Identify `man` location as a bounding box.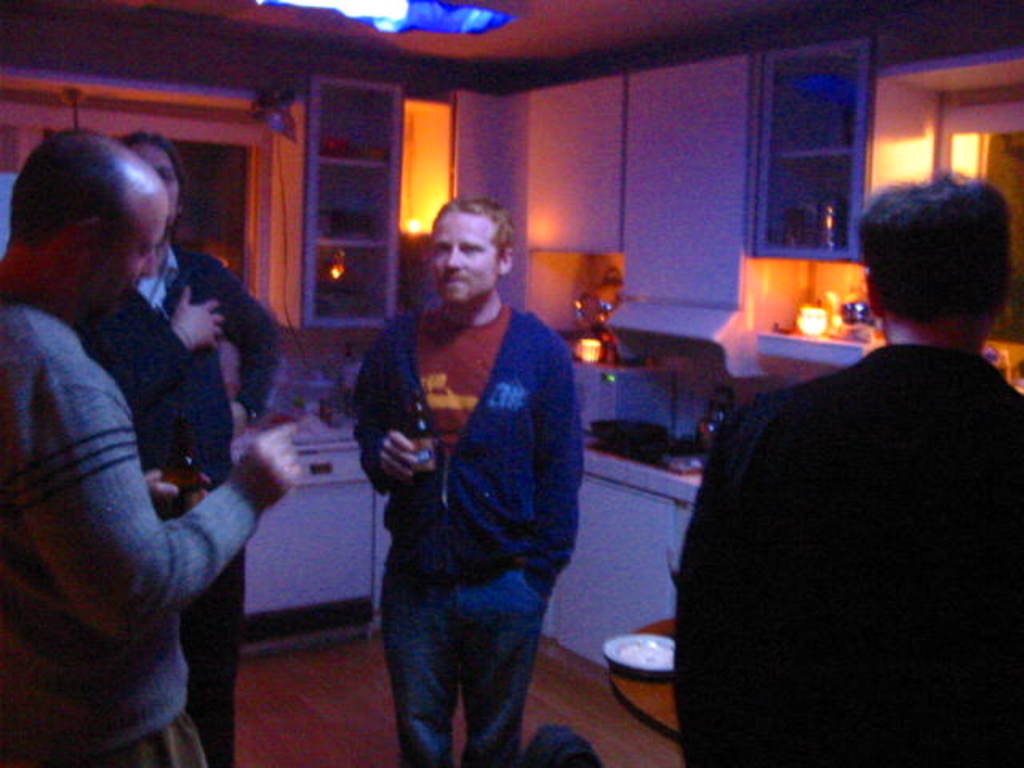
[x1=0, y1=126, x2=304, y2=766].
